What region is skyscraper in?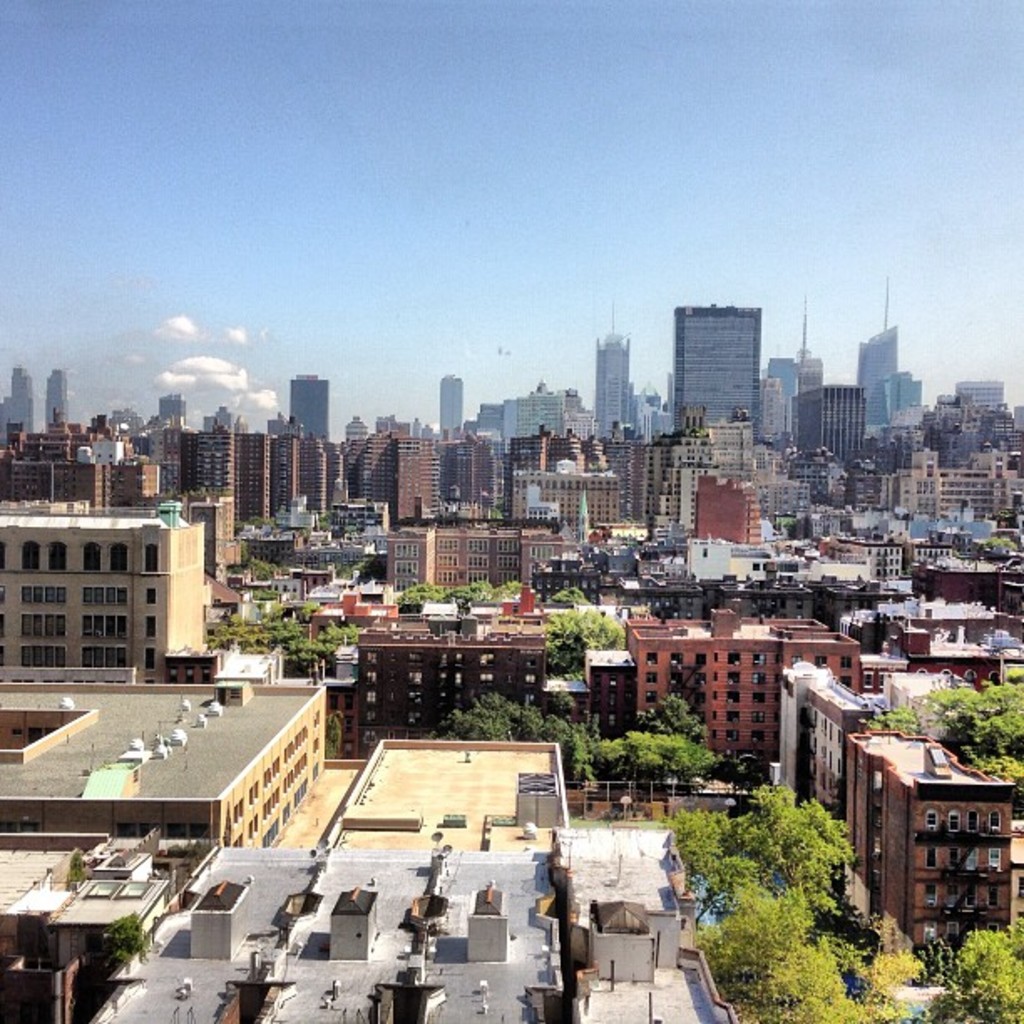
x1=900 y1=437 x2=1011 y2=537.
